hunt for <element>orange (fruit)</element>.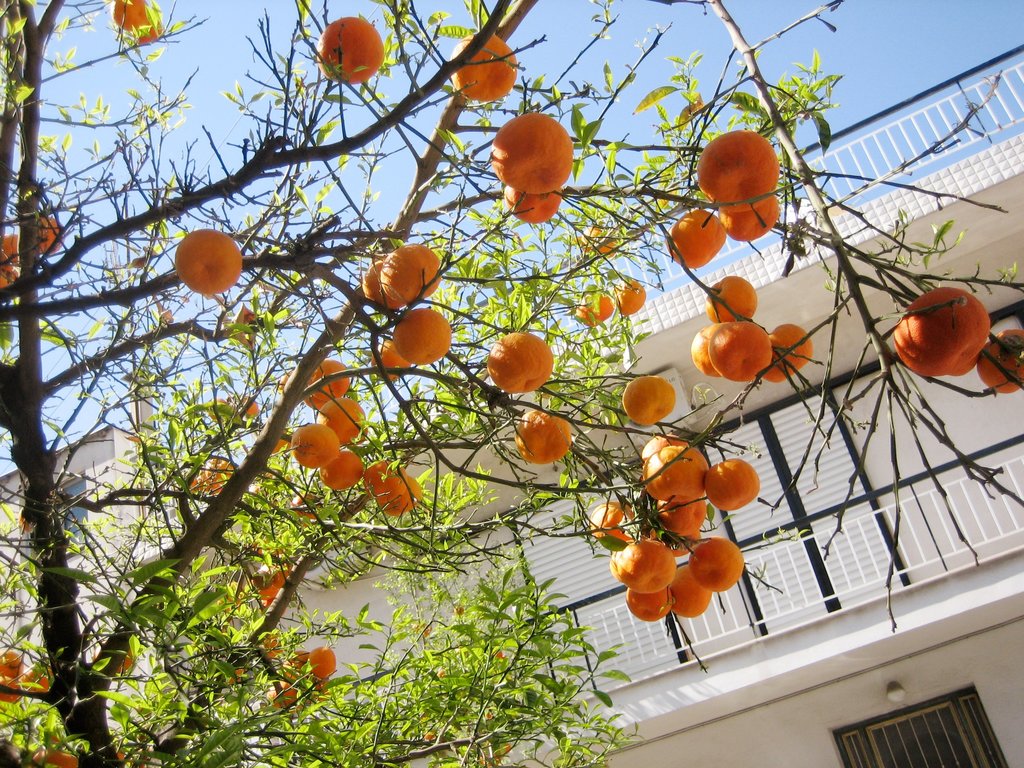
Hunted down at 500:184:556:215.
